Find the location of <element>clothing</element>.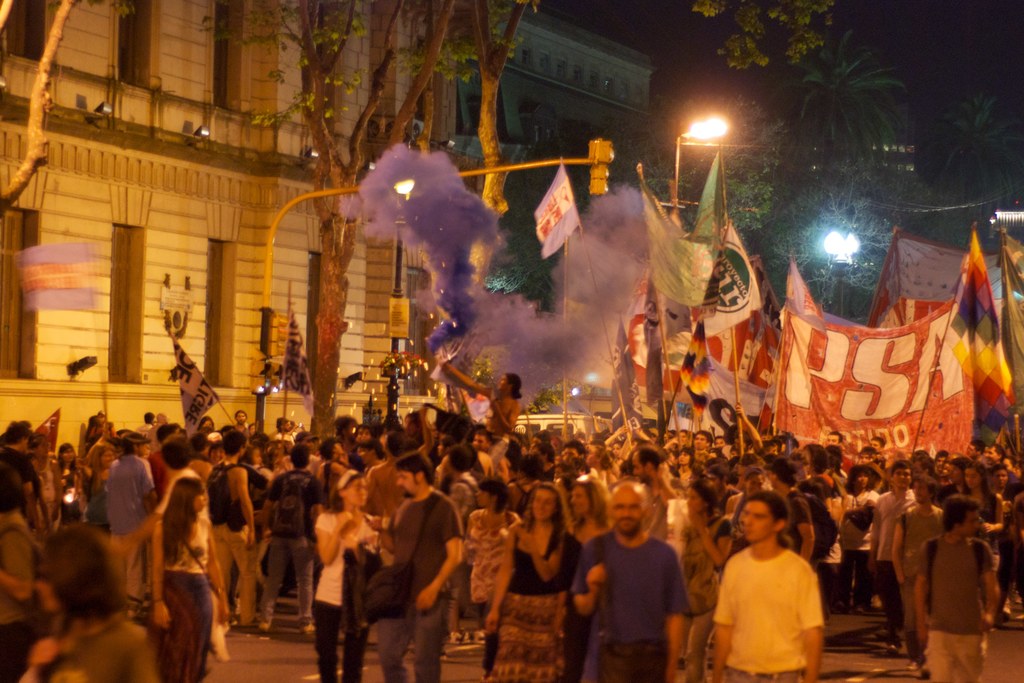
Location: select_region(0, 623, 40, 677).
